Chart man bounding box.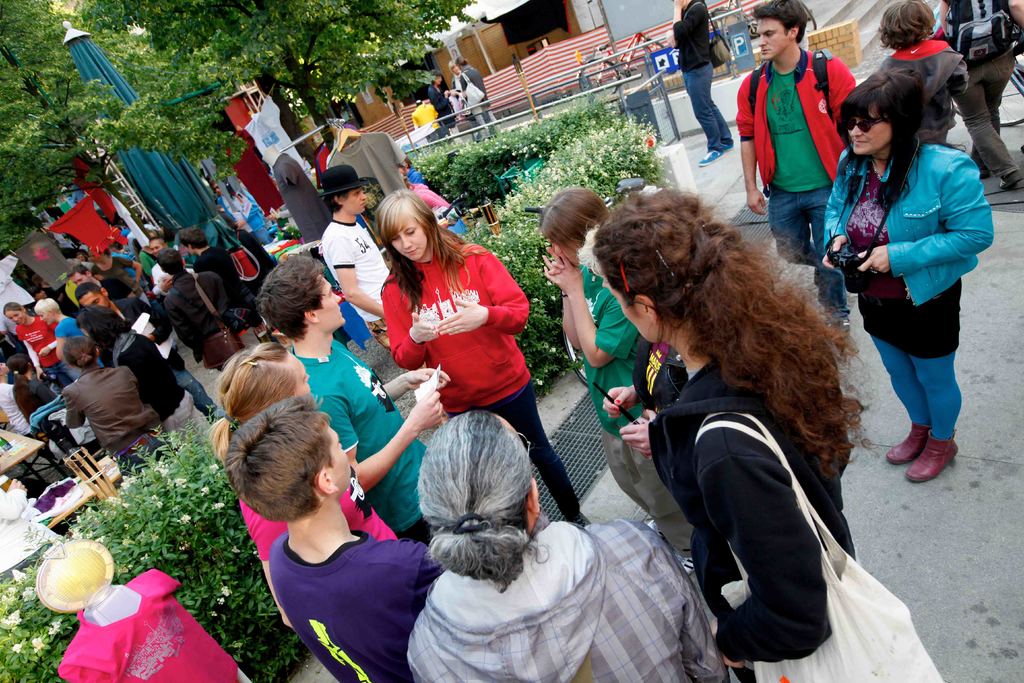
Charted: region(310, 162, 392, 355).
